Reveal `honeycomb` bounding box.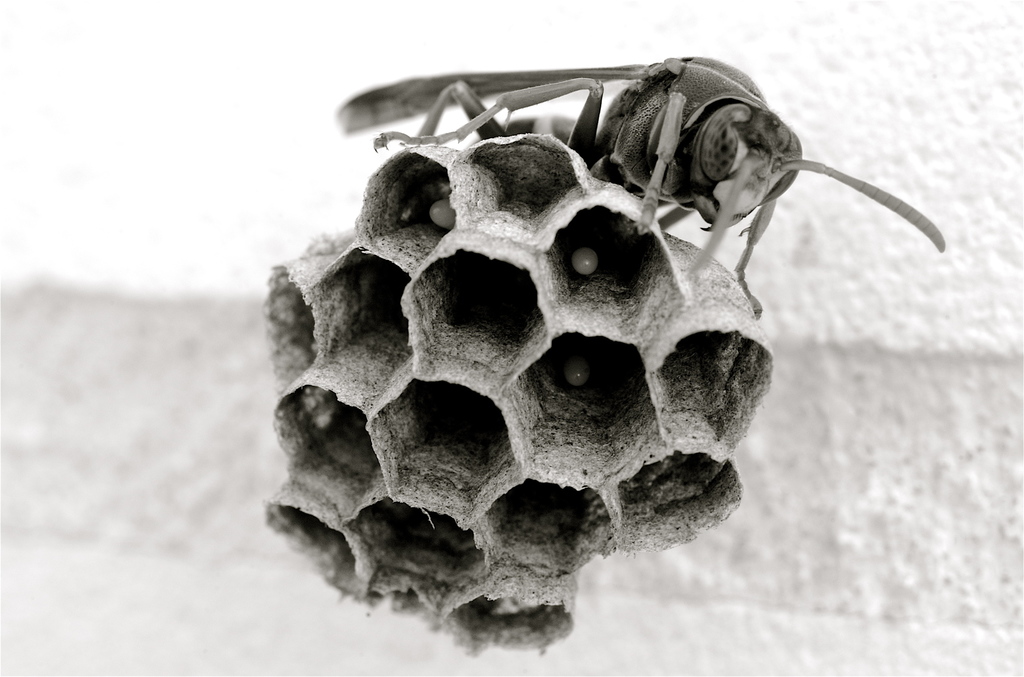
Revealed: [x1=263, y1=125, x2=785, y2=648].
